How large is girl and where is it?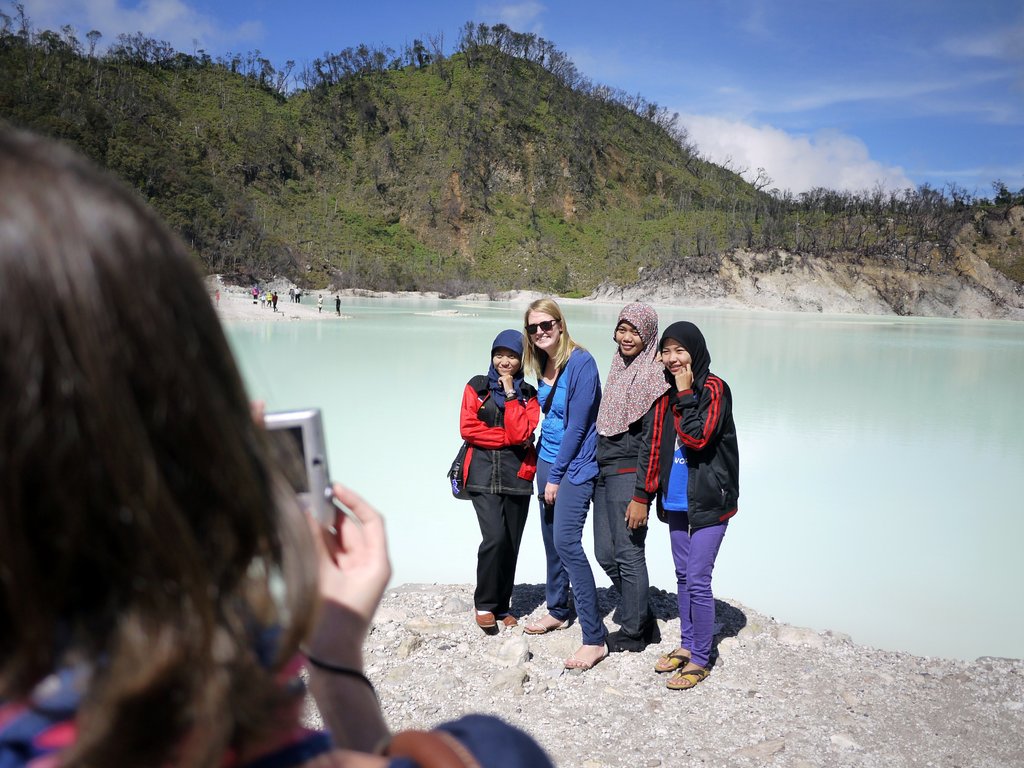
Bounding box: (460,328,539,623).
